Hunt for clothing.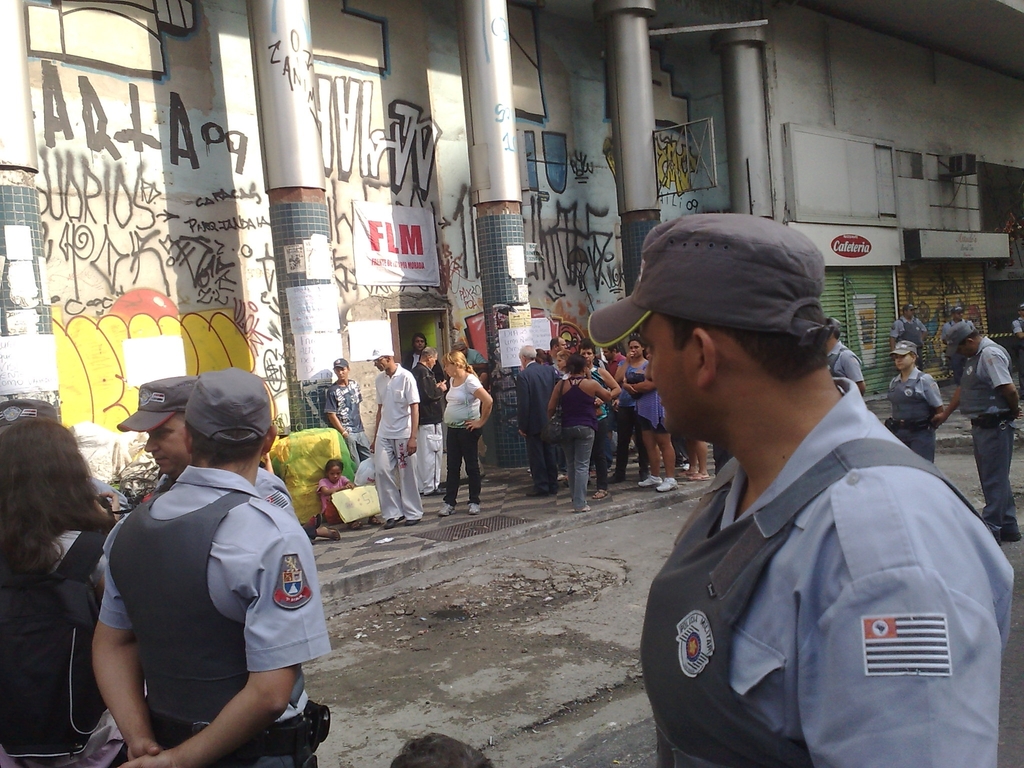
Hunted down at (left=0, top=528, right=127, bottom=767).
